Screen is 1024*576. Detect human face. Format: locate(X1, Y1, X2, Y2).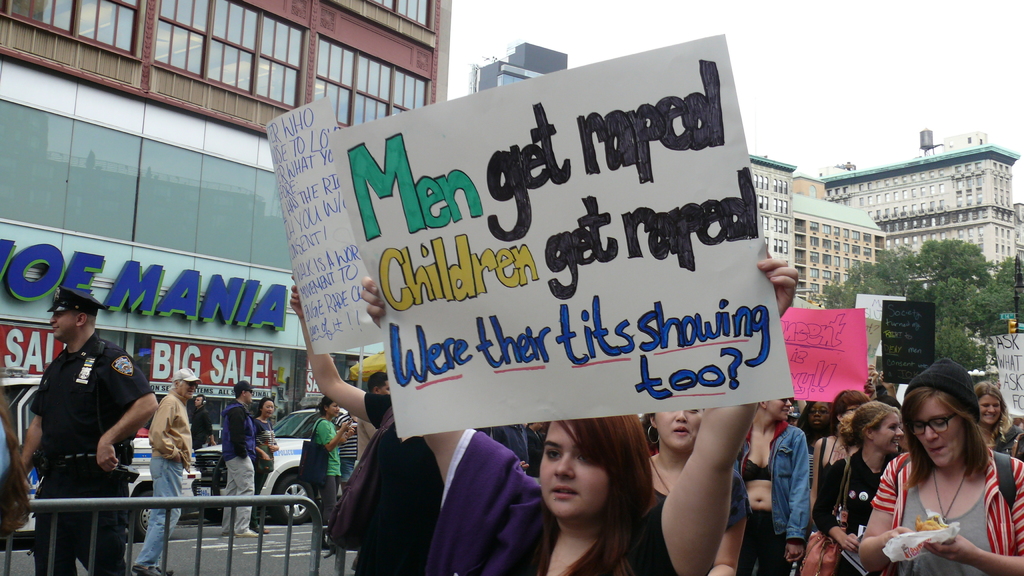
locate(540, 421, 609, 520).
